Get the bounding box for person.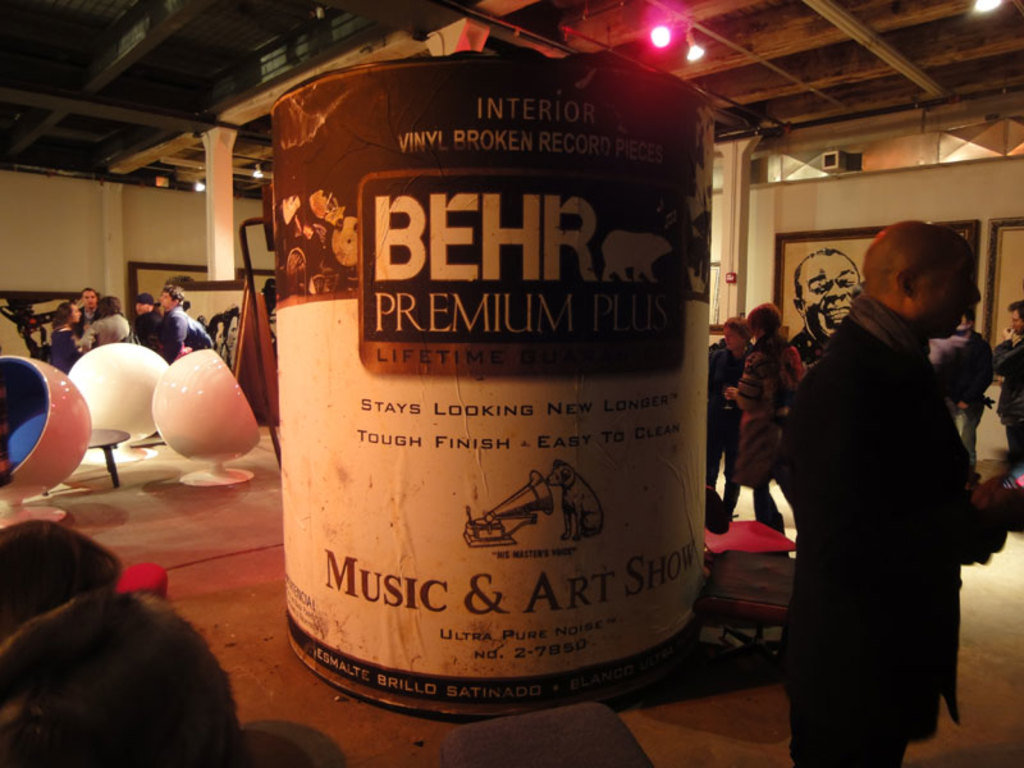
(40, 303, 77, 371).
